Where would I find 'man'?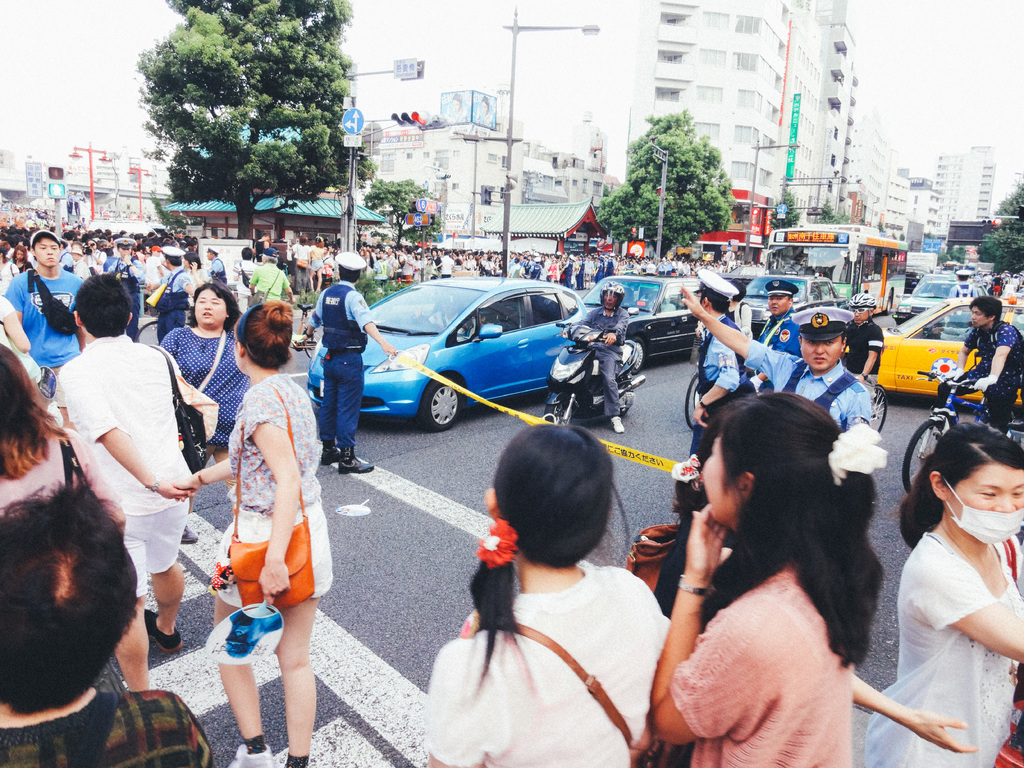
At [559,281,627,429].
